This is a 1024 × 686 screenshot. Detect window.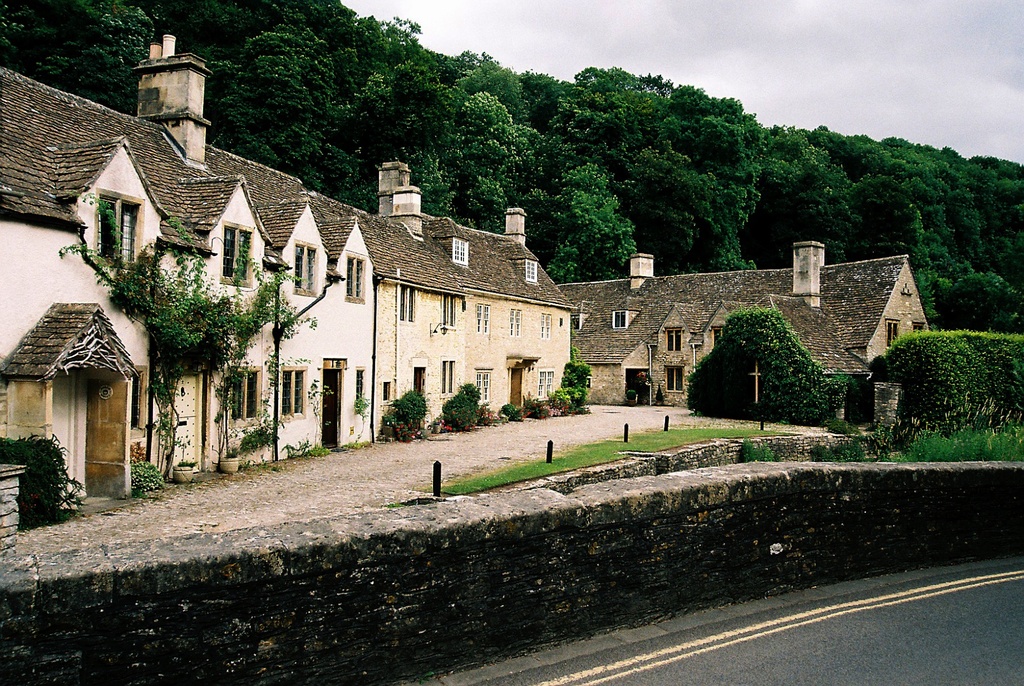
detection(472, 364, 493, 409).
